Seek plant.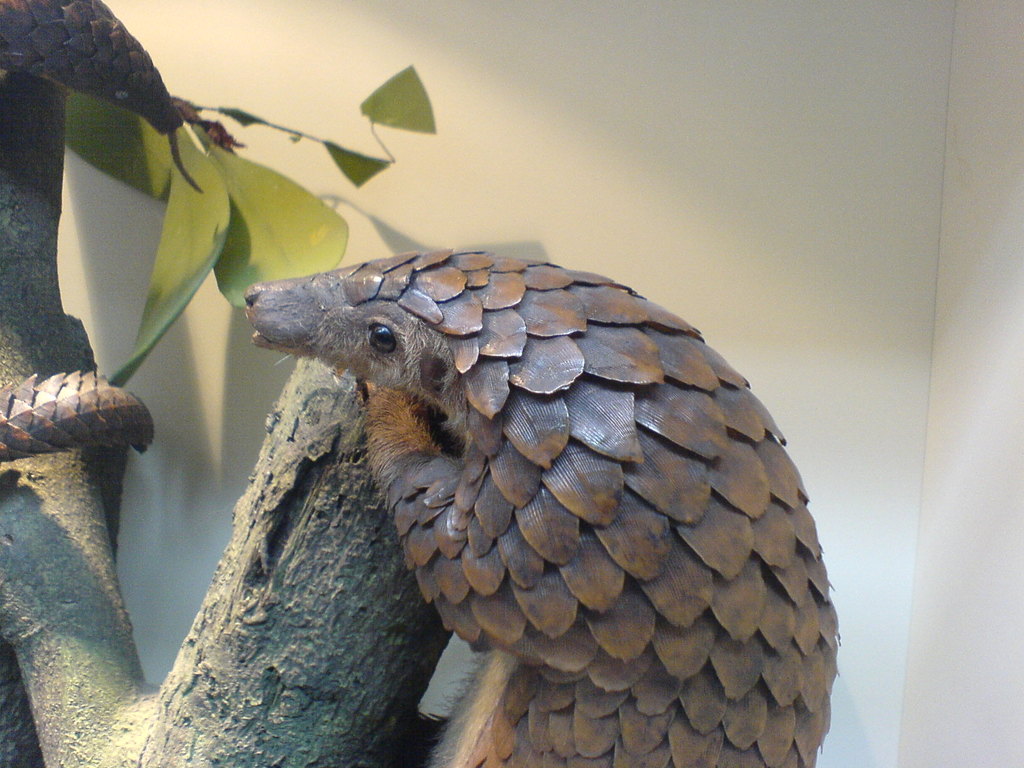
(0, 0, 477, 767).
